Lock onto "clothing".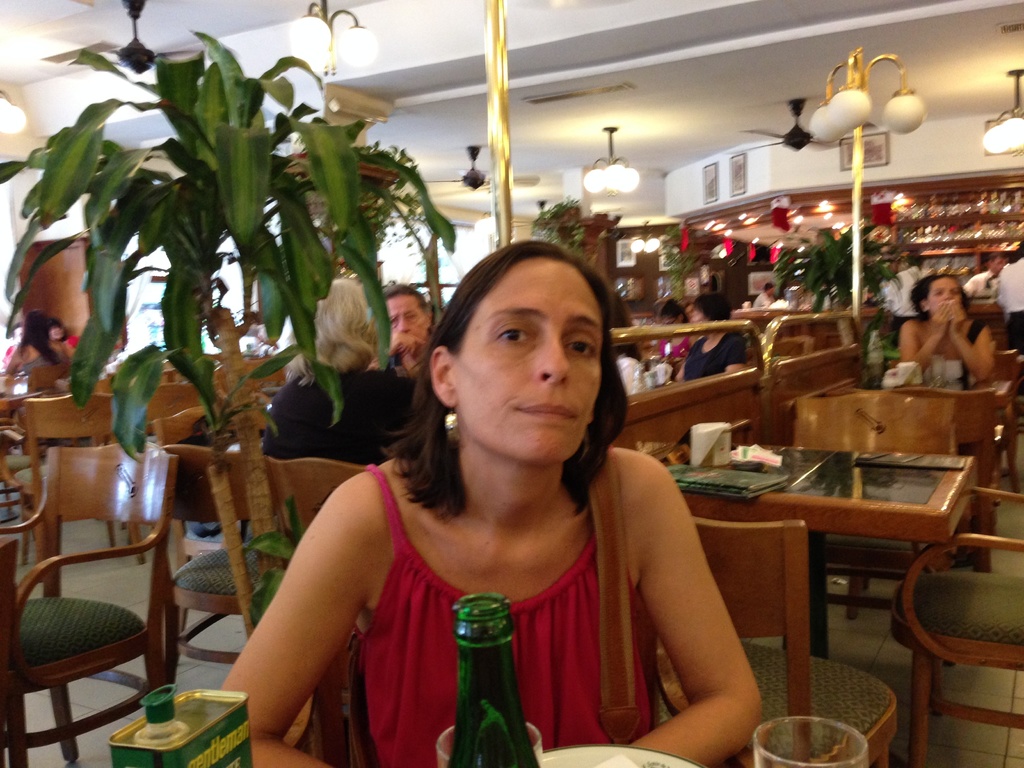
Locked: <box>342,456,672,767</box>.
